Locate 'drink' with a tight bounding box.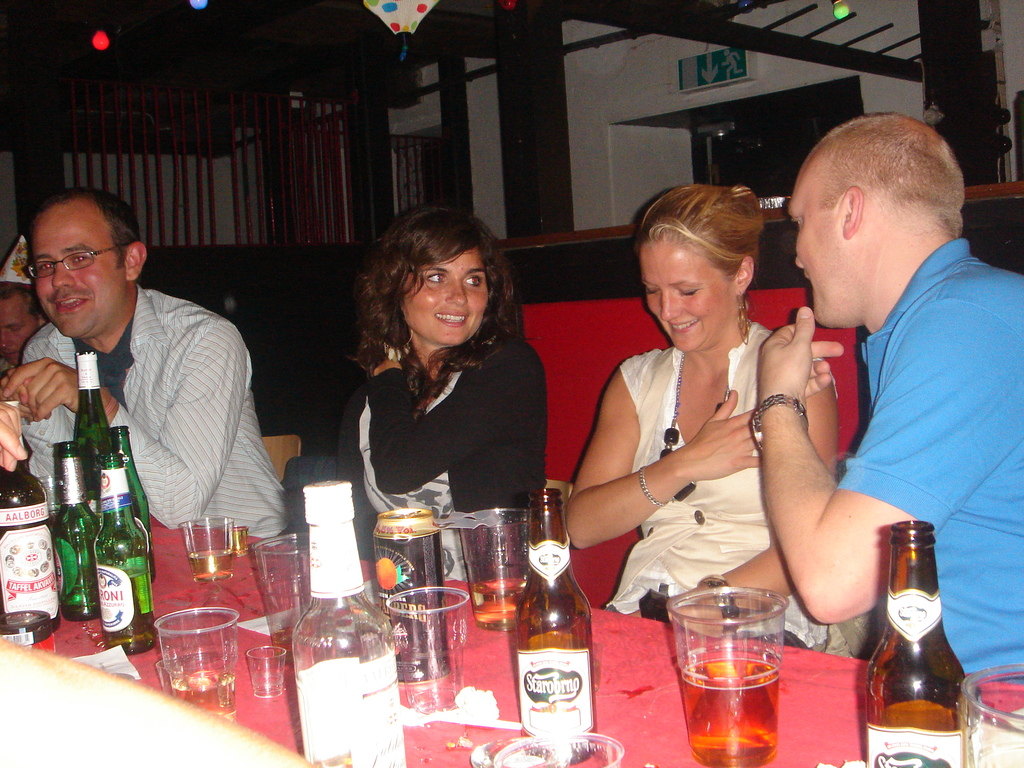
BBox(67, 347, 104, 508).
